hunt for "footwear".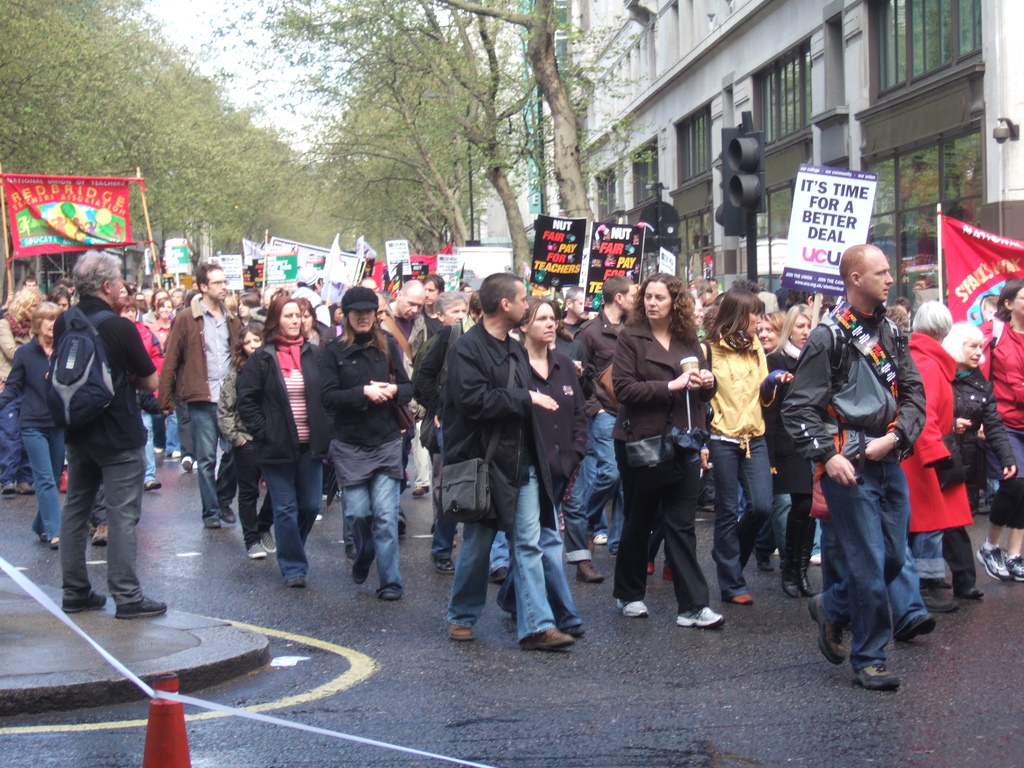
Hunted down at x1=431 y1=560 x2=452 y2=575.
